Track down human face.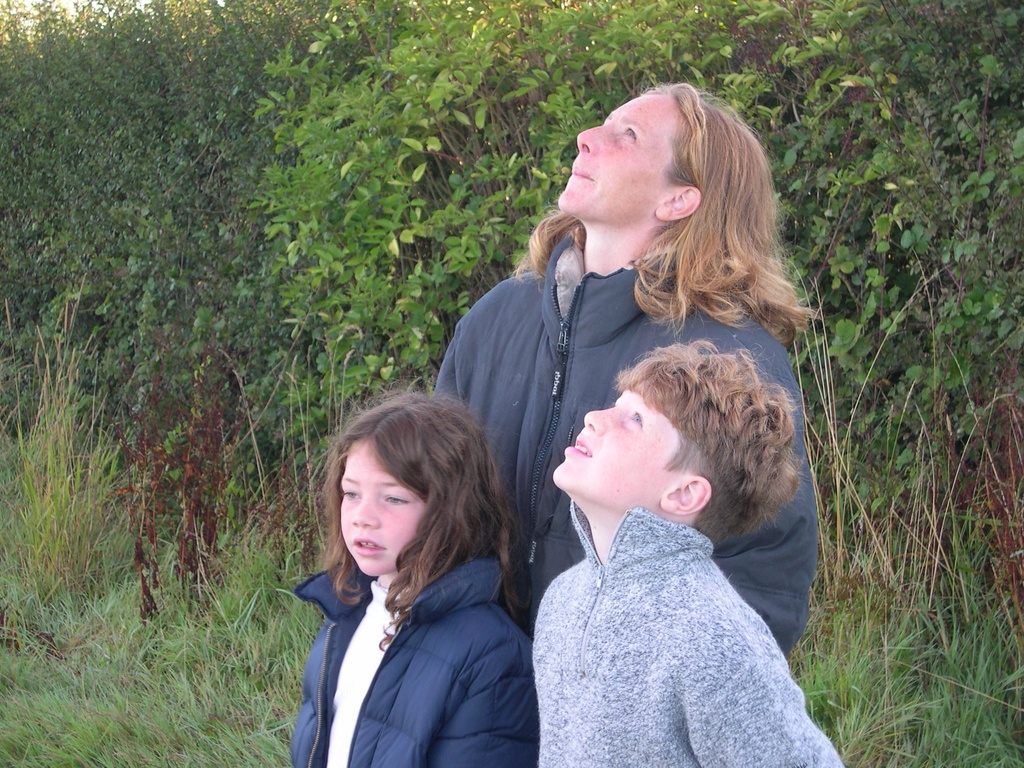
Tracked to Rect(339, 450, 426, 579).
